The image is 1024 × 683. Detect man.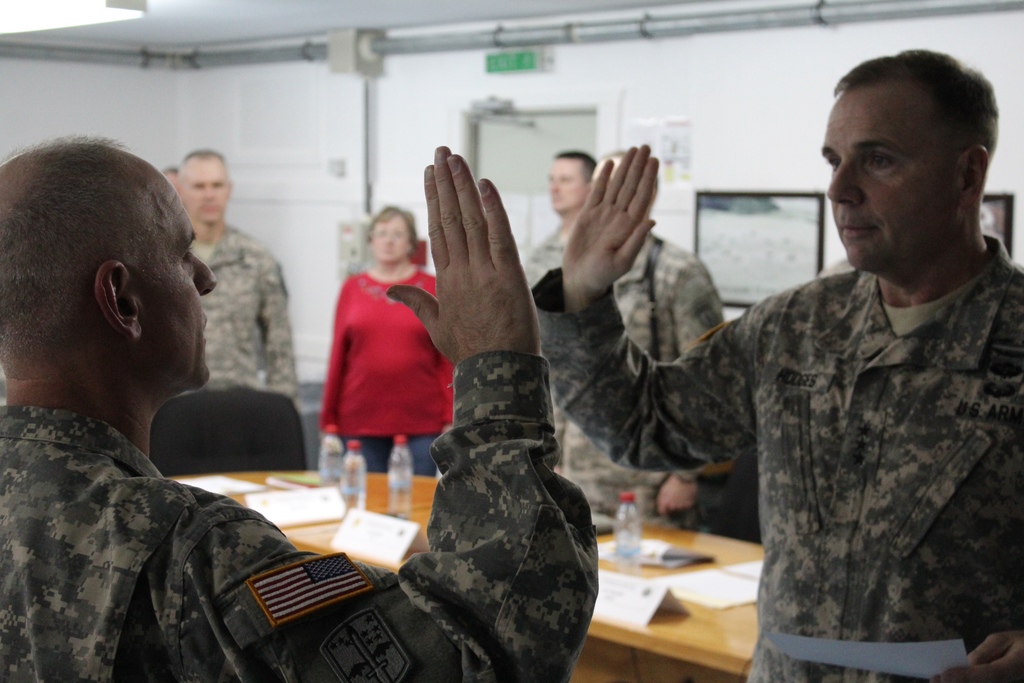
Detection: [175,147,297,389].
